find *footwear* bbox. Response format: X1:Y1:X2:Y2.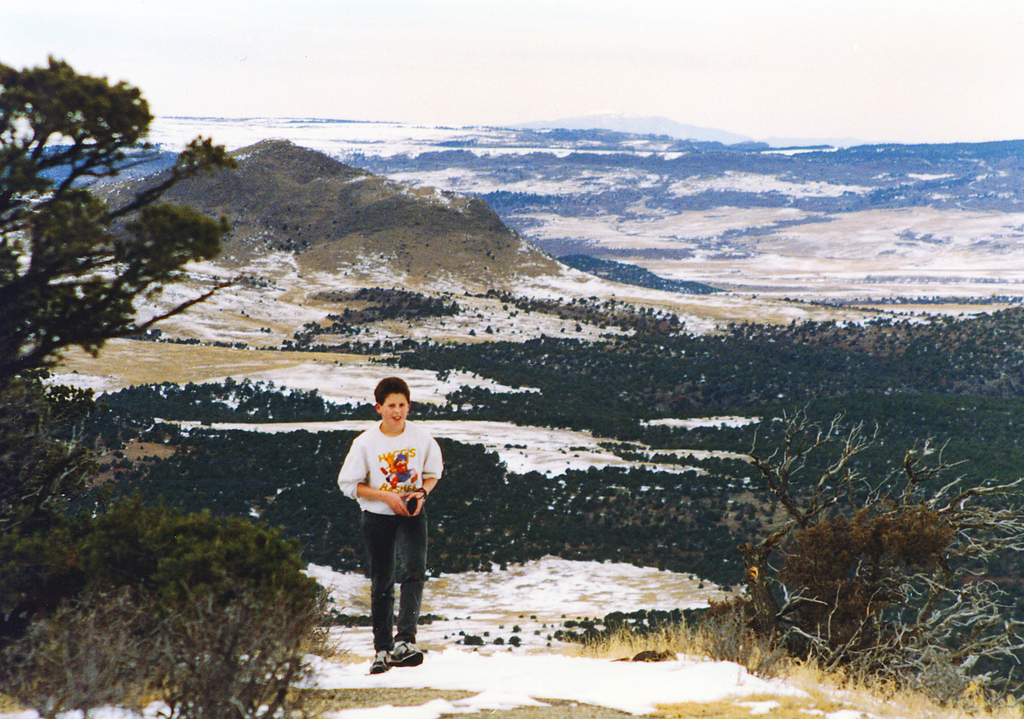
372:648:392:673.
